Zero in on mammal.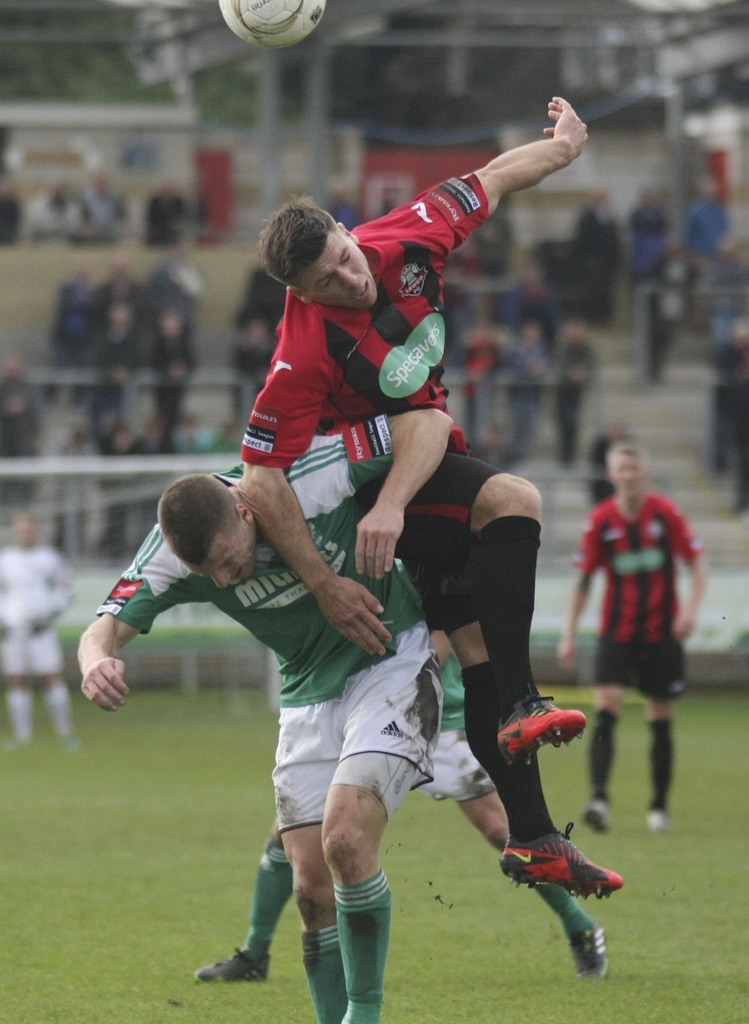
Zeroed in: locate(83, 406, 452, 1022).
